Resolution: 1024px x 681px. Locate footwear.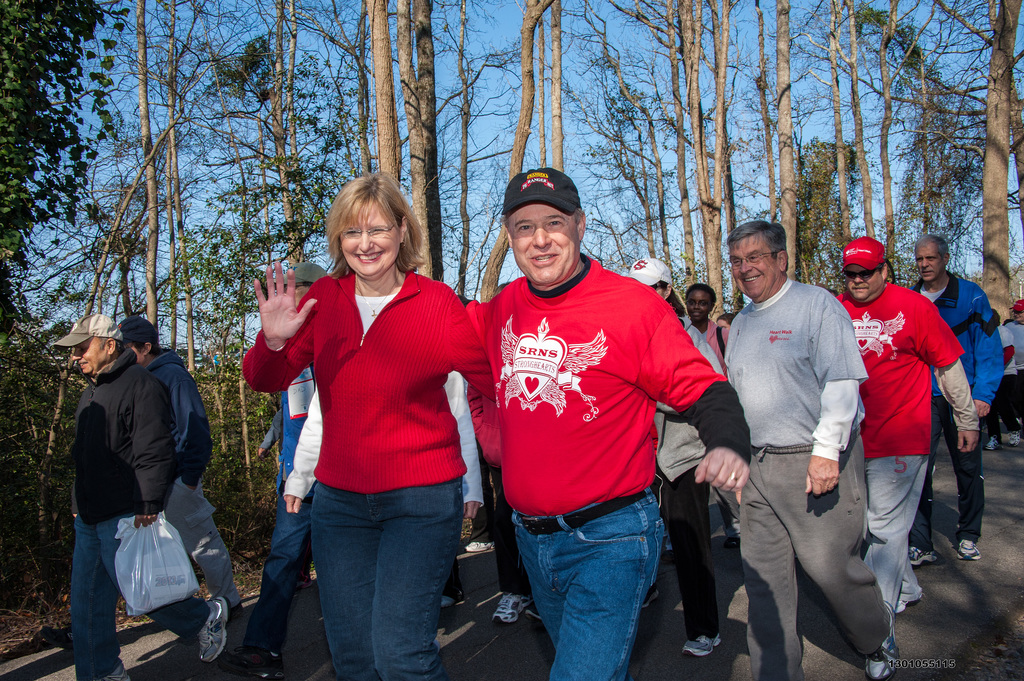
[906, 545, 934, 567].
